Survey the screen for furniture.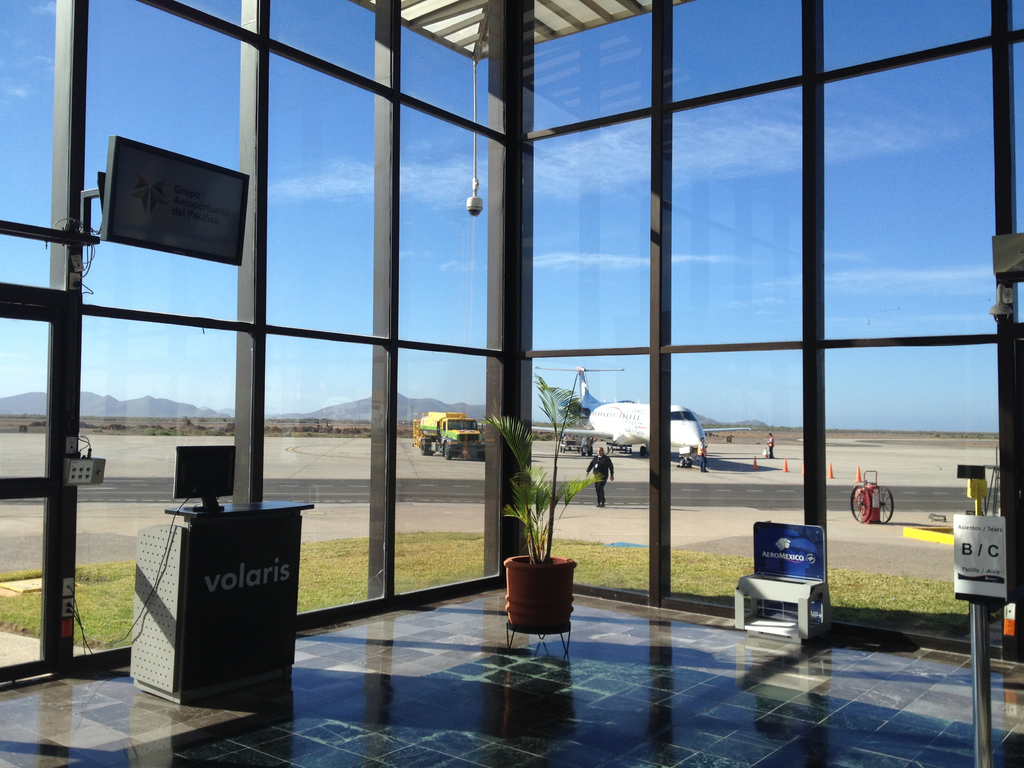
Survey found: [733, 522, 828, 644].
